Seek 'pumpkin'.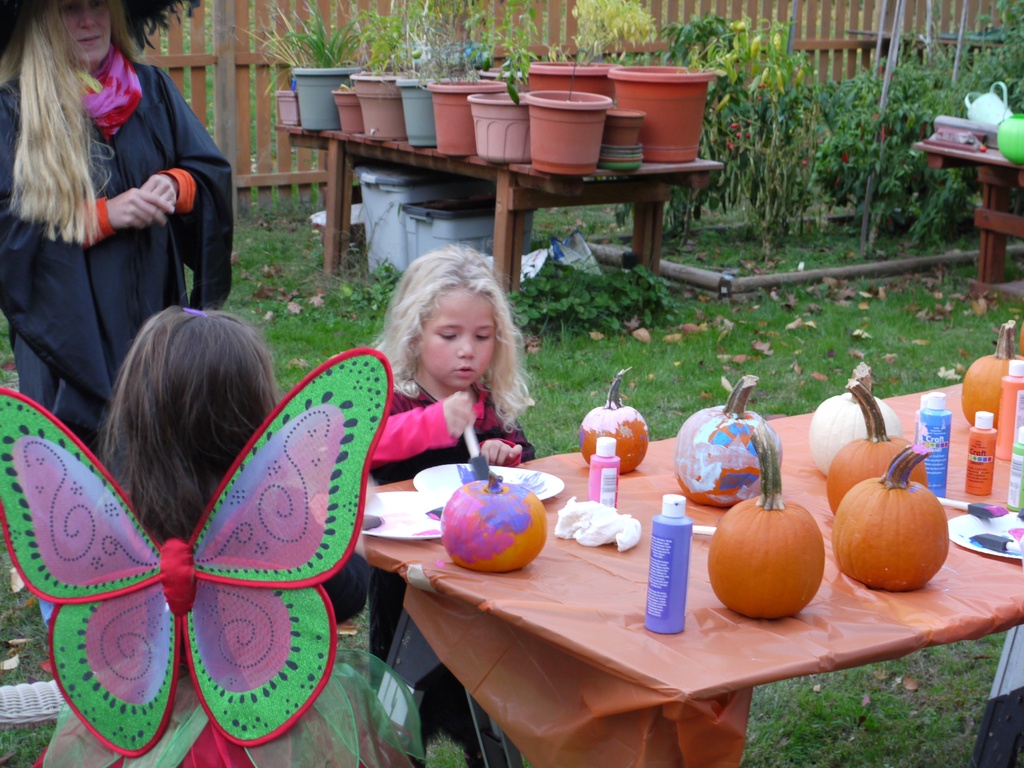
[812, 362, 897, 466].
